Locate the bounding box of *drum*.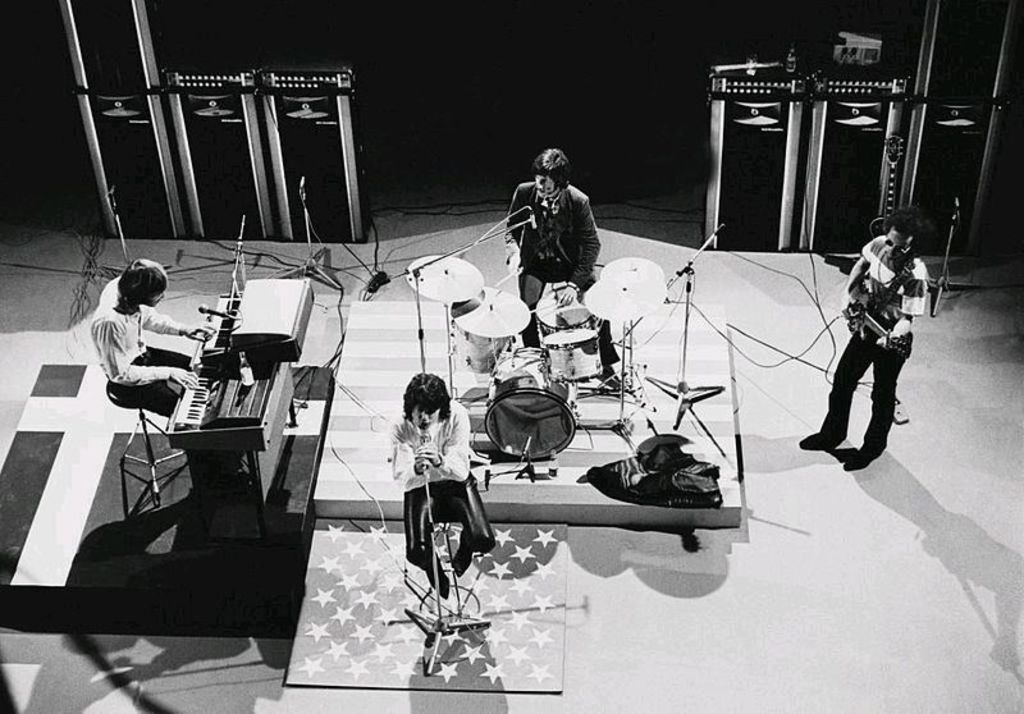
Bounding box: (471,369,576,456).
